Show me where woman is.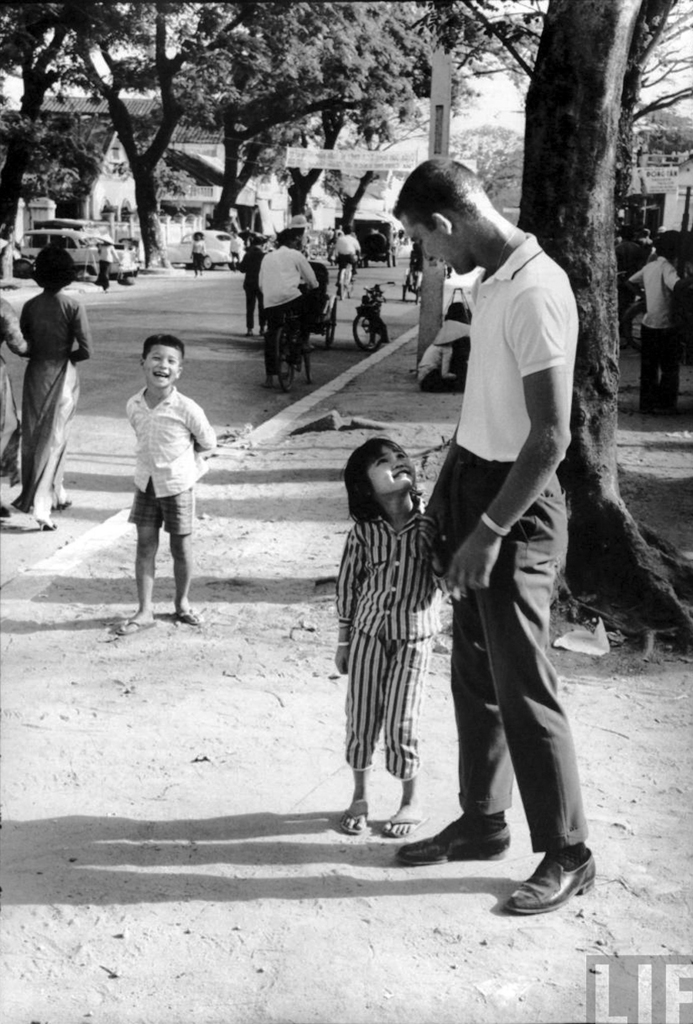
woman is at BBox(21, 244, 96, 534).
